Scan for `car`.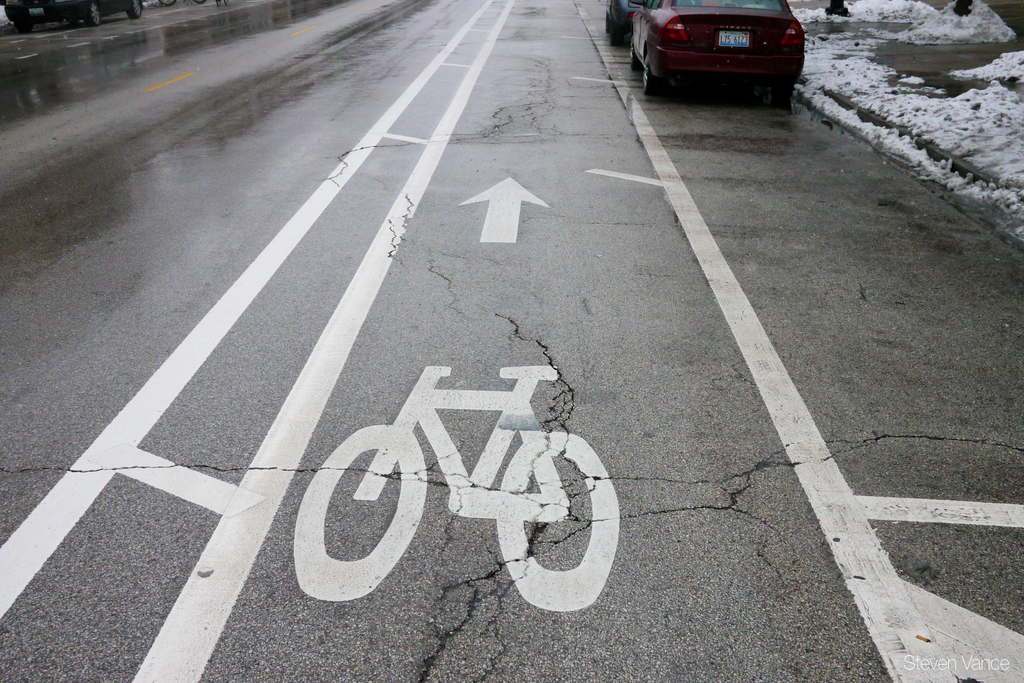
Scan result: {"left": 628, "top": 0, "right": 806, "bottom": 109}.
